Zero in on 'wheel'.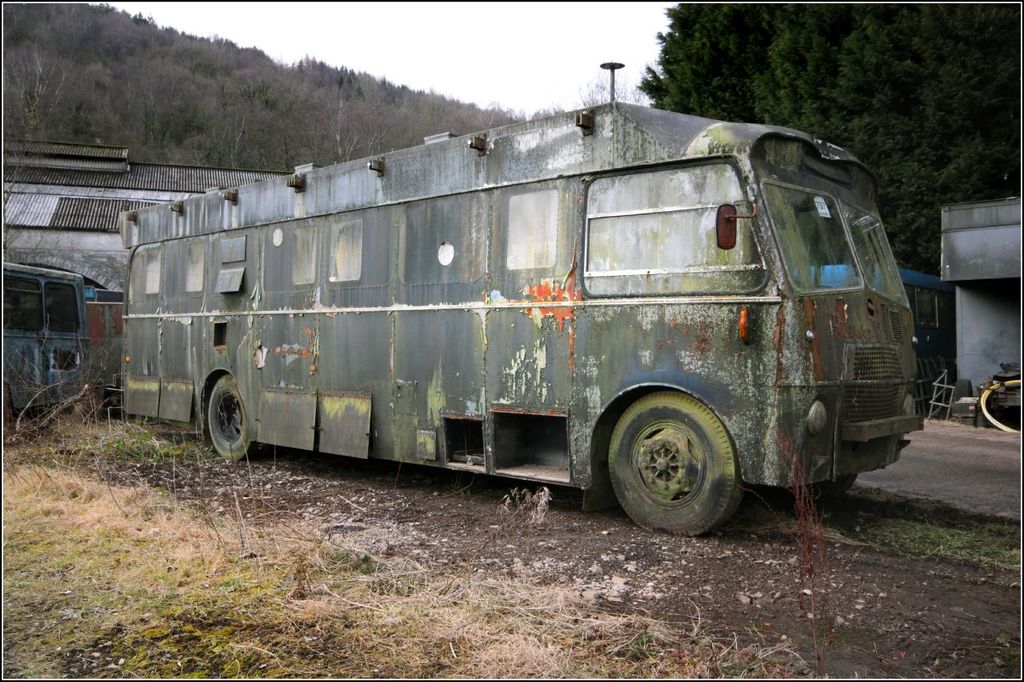
Zeroed in: bbox(599, 403, 758, 532).
